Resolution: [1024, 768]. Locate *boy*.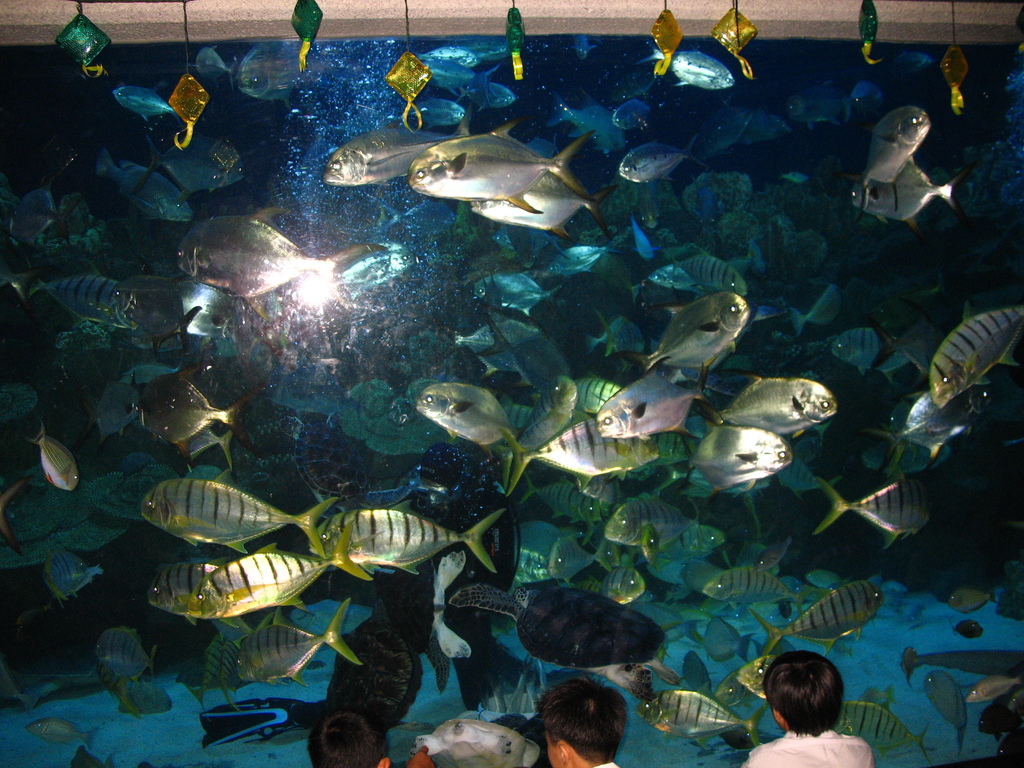
Rect(737, 650, 871, 767).
